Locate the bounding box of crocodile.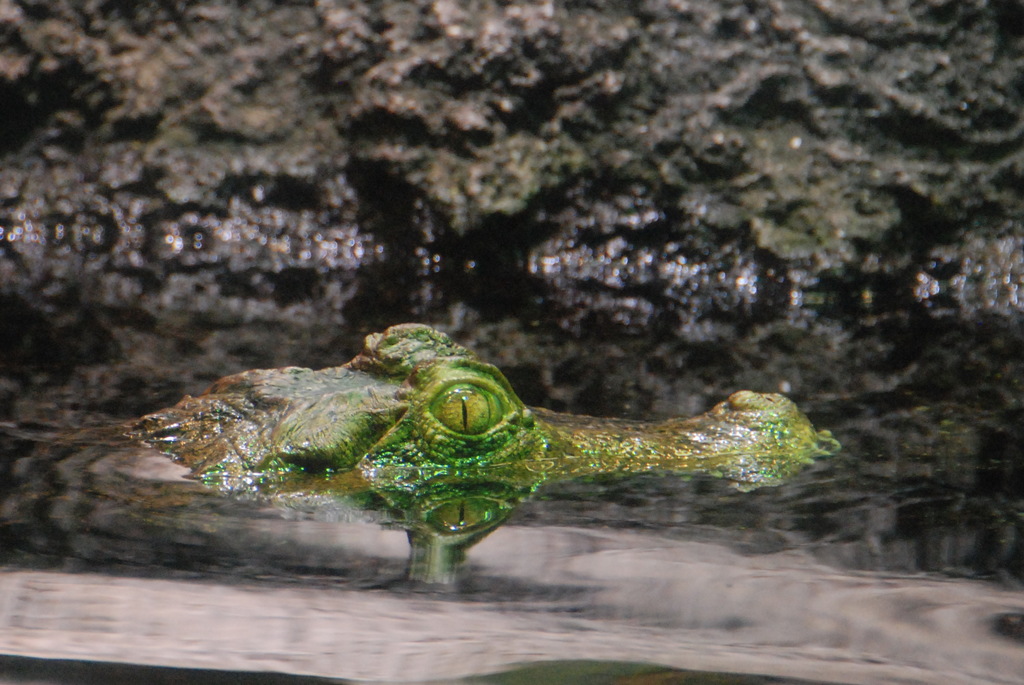
Bounding box: <region>52, 322, 837, 468</region>.
